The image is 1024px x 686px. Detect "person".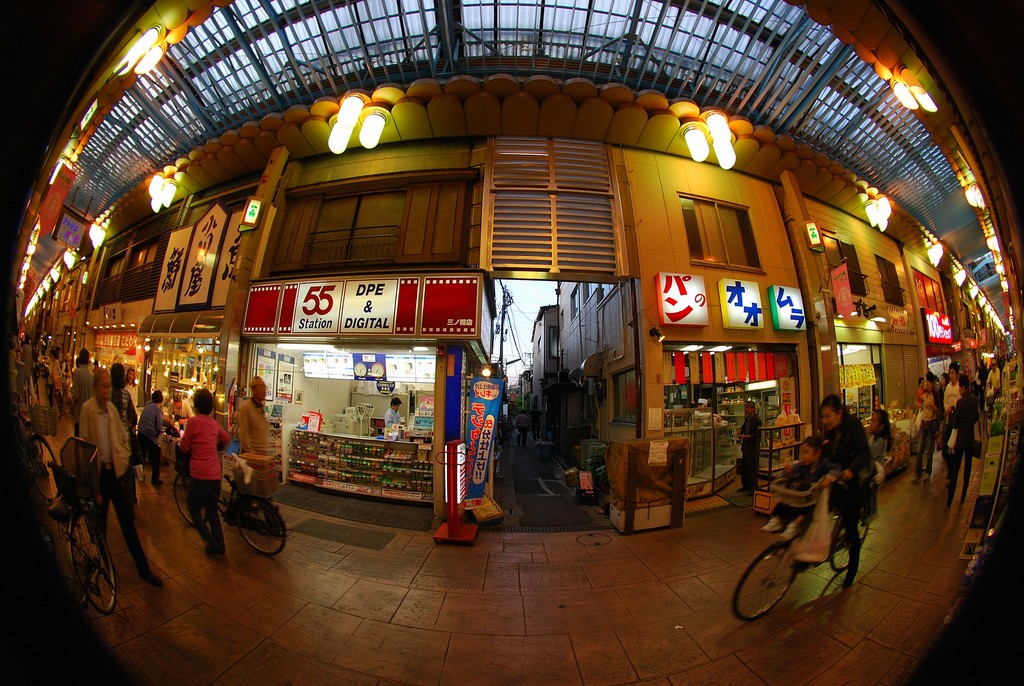
Detection: bbox=[739, 398, 764, 493].
